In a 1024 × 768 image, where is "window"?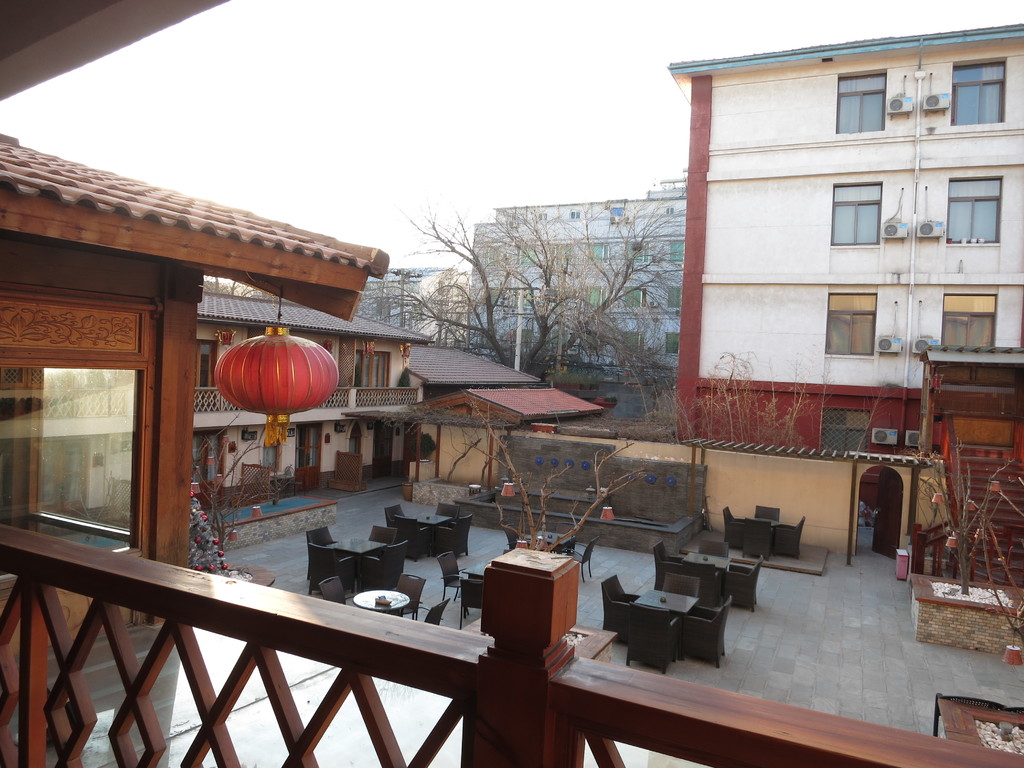
x1=616, y1=335, x2=643, y2=365.
